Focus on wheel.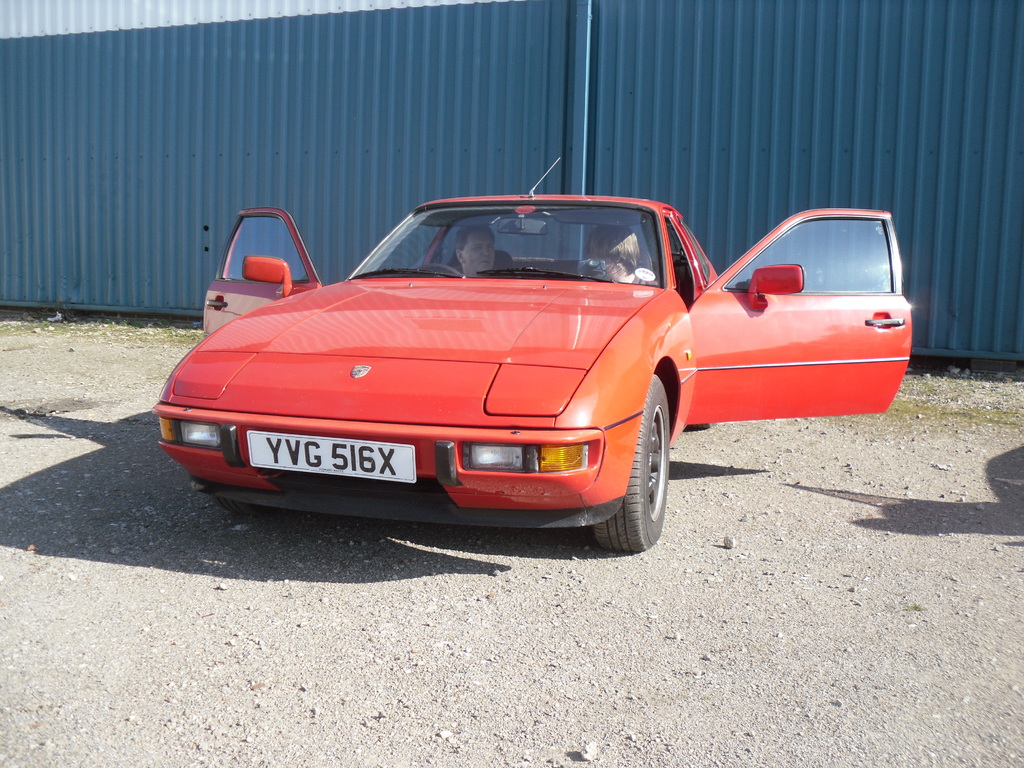
Focused at BBox(587, 374, 670, 559).
